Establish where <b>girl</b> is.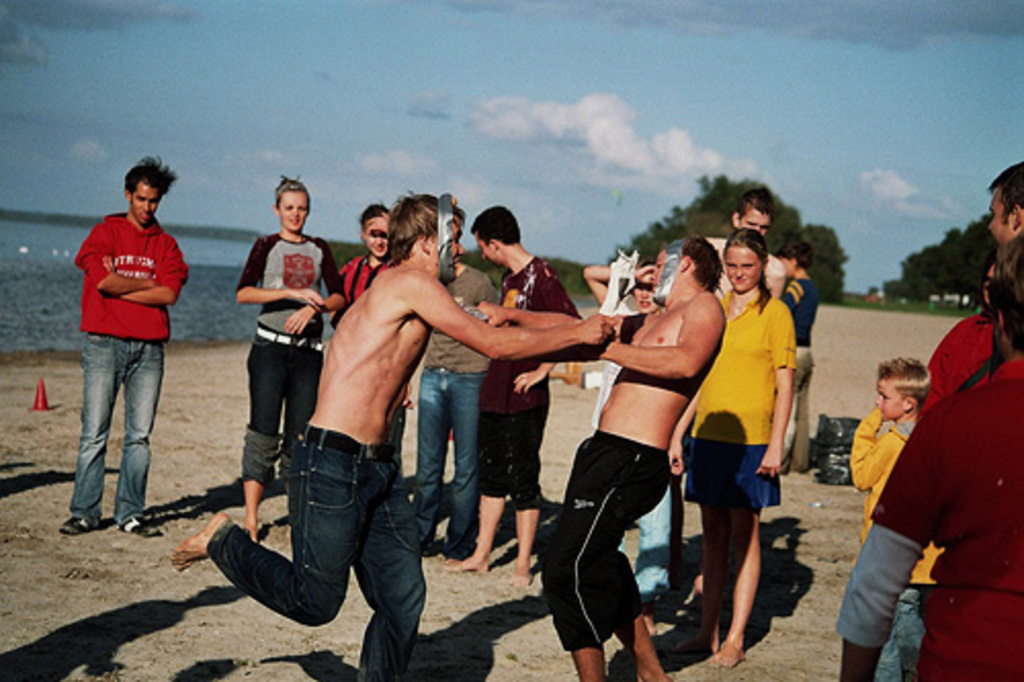
Established at x1=659 y1=225 x2=799 y2=672.
